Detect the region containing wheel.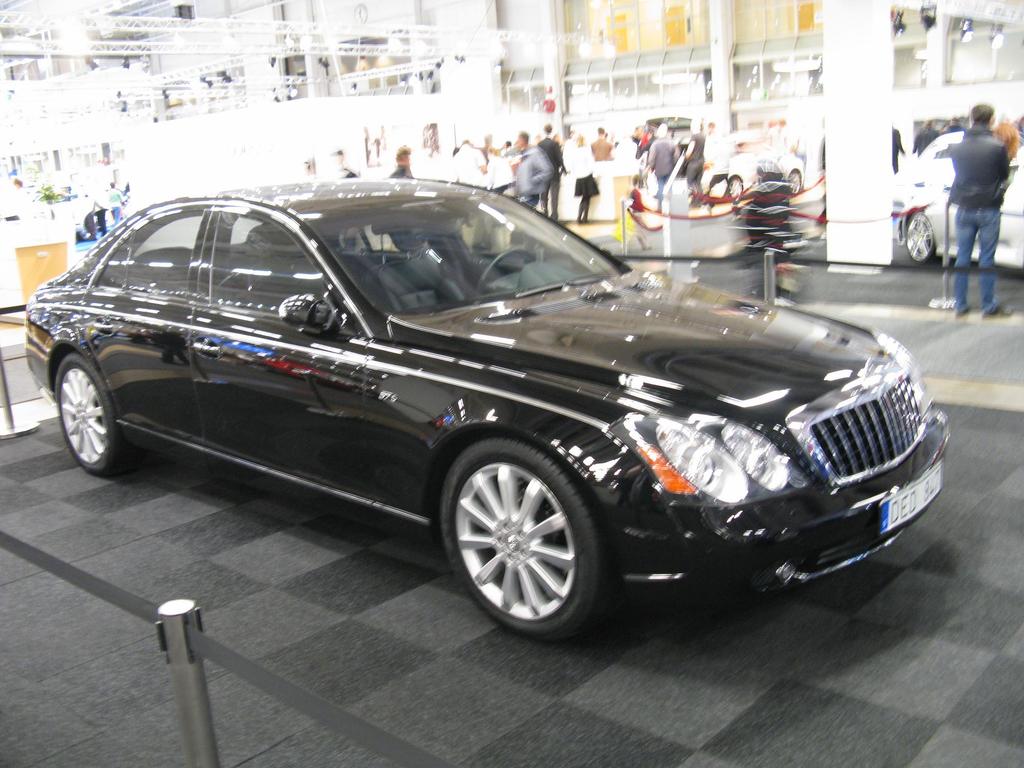
<box>787,170,802,192</box>.
